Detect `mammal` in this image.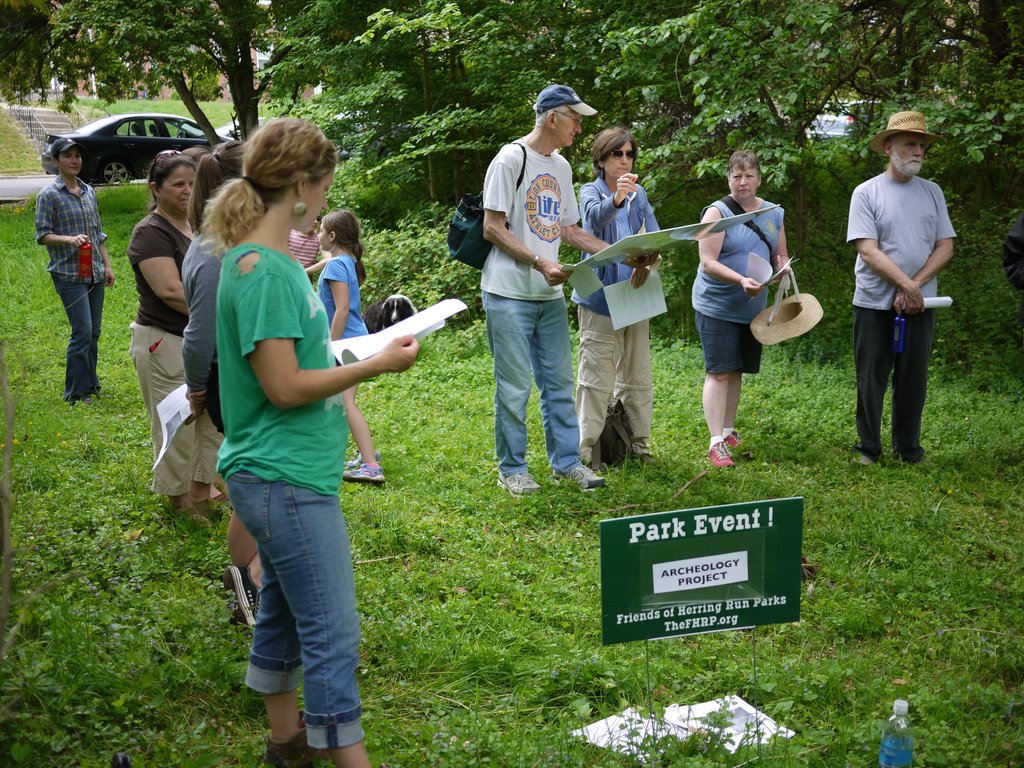
Detection: [left=479, top=84, right=662, bottom=499].
